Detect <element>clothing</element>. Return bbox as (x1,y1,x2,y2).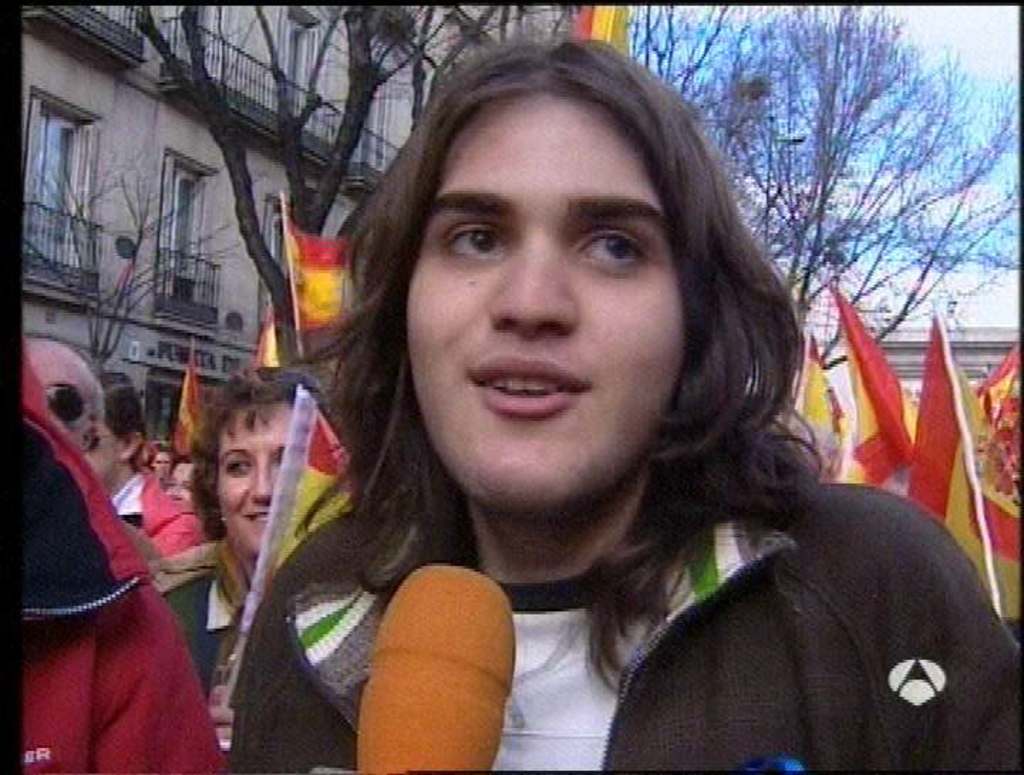
(27,397,212,755).
